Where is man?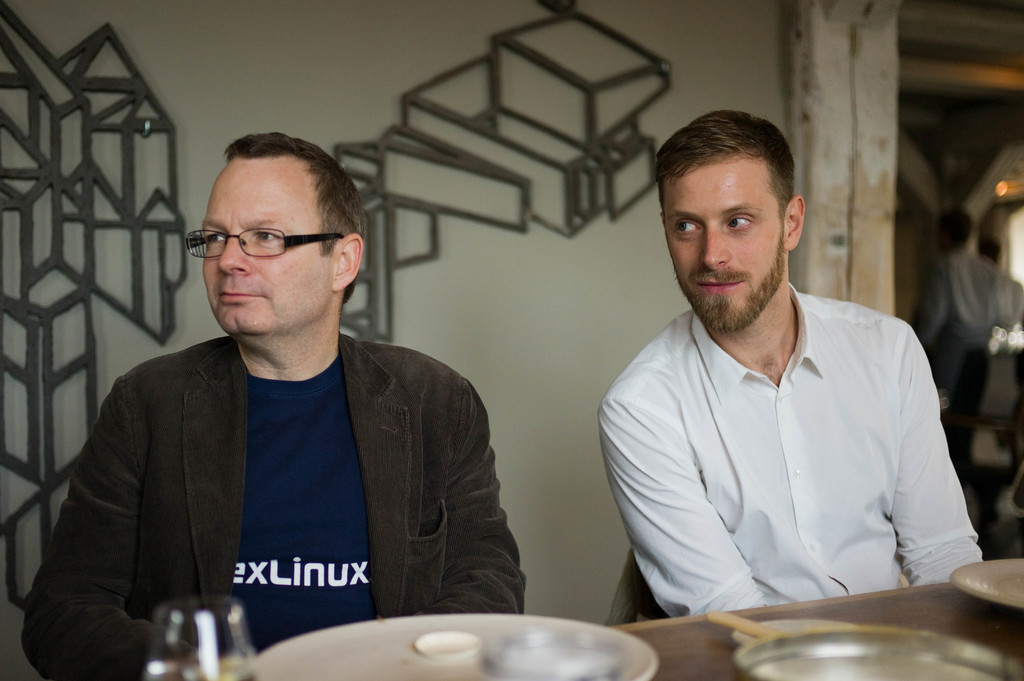
(x1=911, y1=202, x2=994, y2=468).
